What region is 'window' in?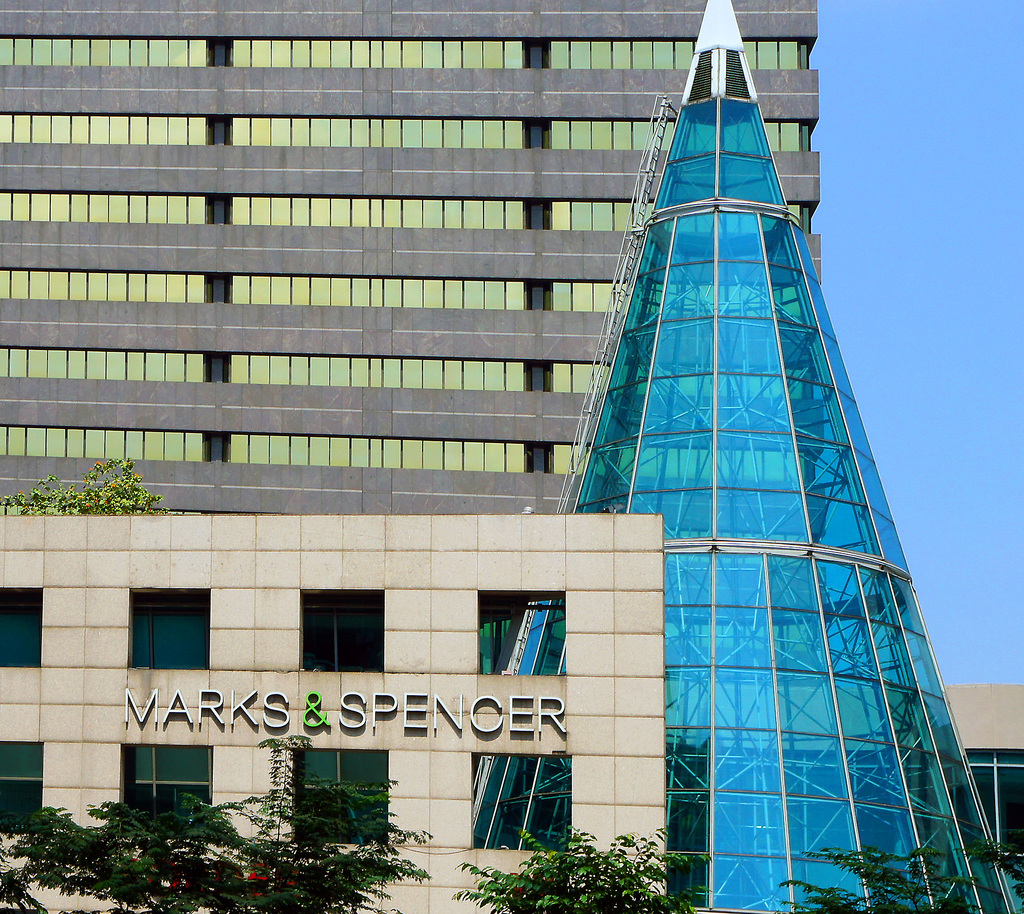
3,350,602,394.
